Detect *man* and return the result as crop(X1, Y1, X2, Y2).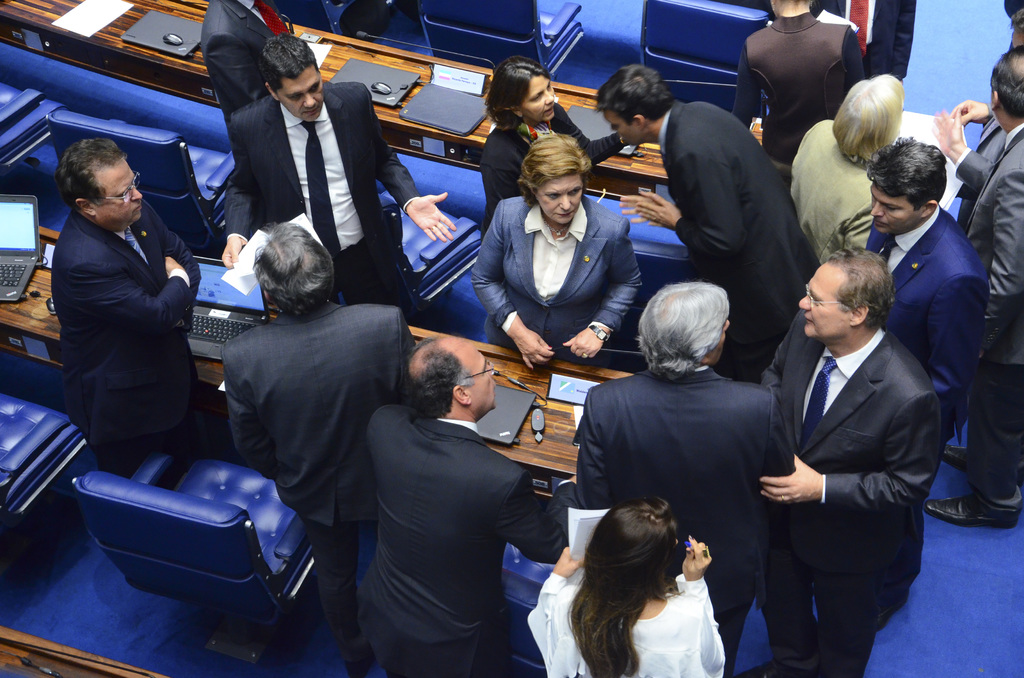
crop(570, 280, 794, 677).
